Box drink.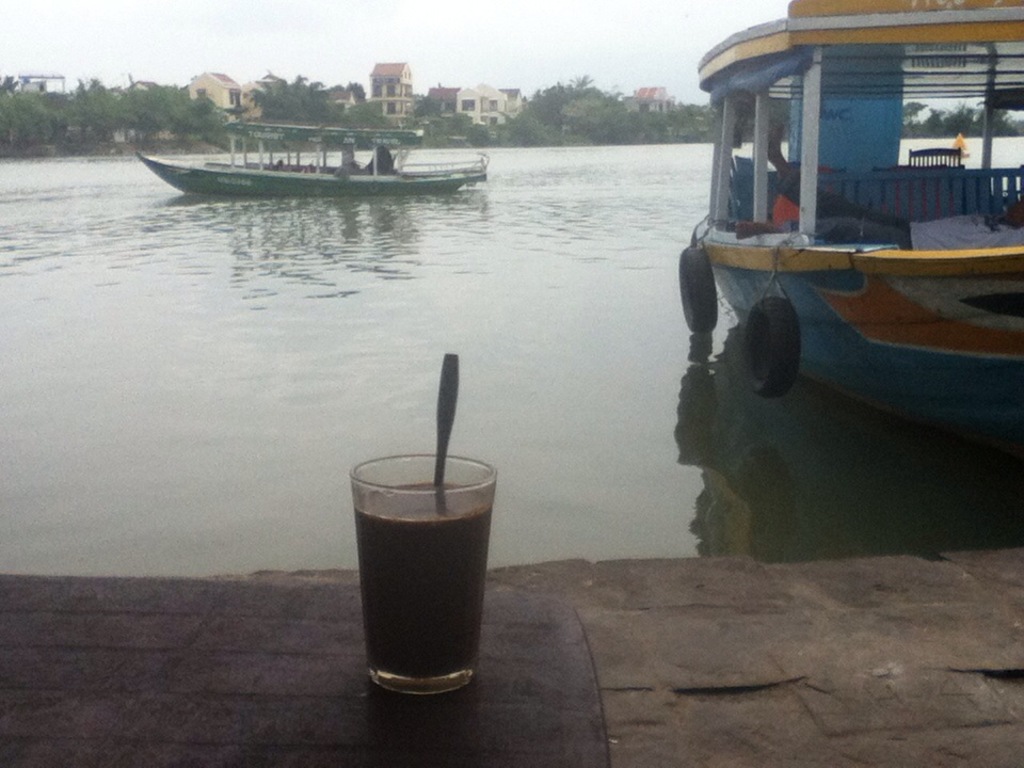
bbox=(347, 431, 494, 721).
